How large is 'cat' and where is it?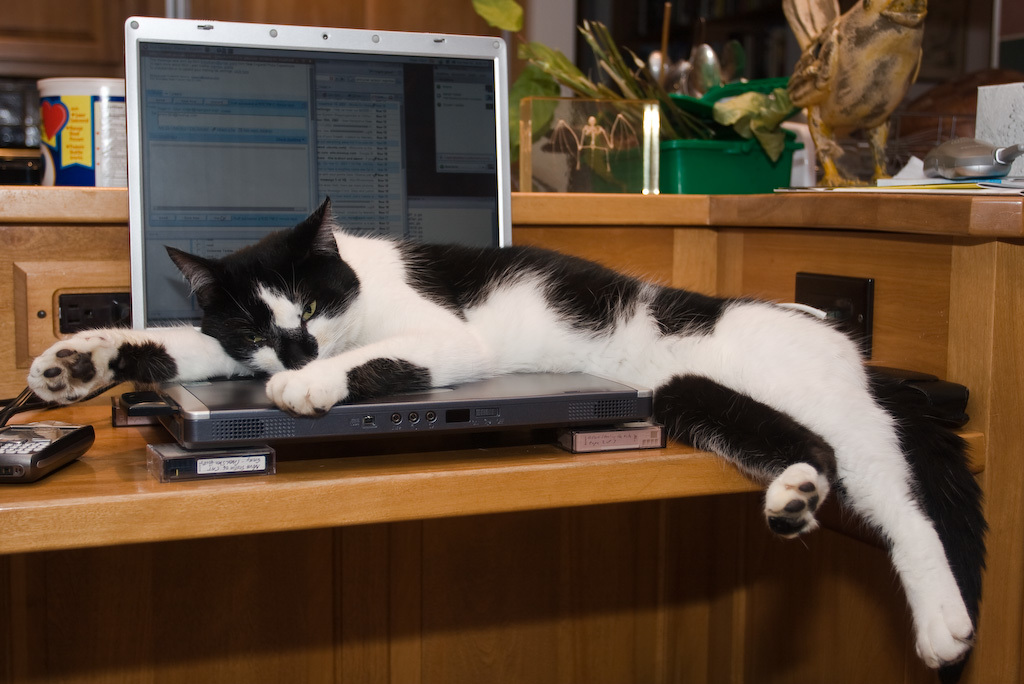
Bounding box: detection(31, 194, 988, 671).
